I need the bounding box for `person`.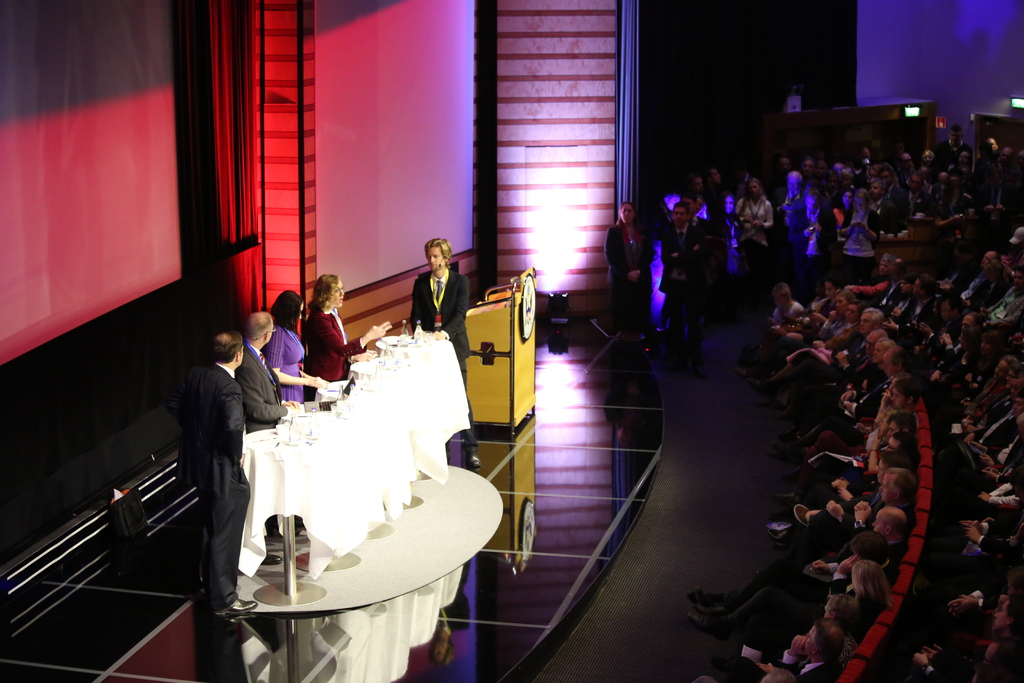
Here it is: x1=259 y1=290 x2=330 y2=400.
